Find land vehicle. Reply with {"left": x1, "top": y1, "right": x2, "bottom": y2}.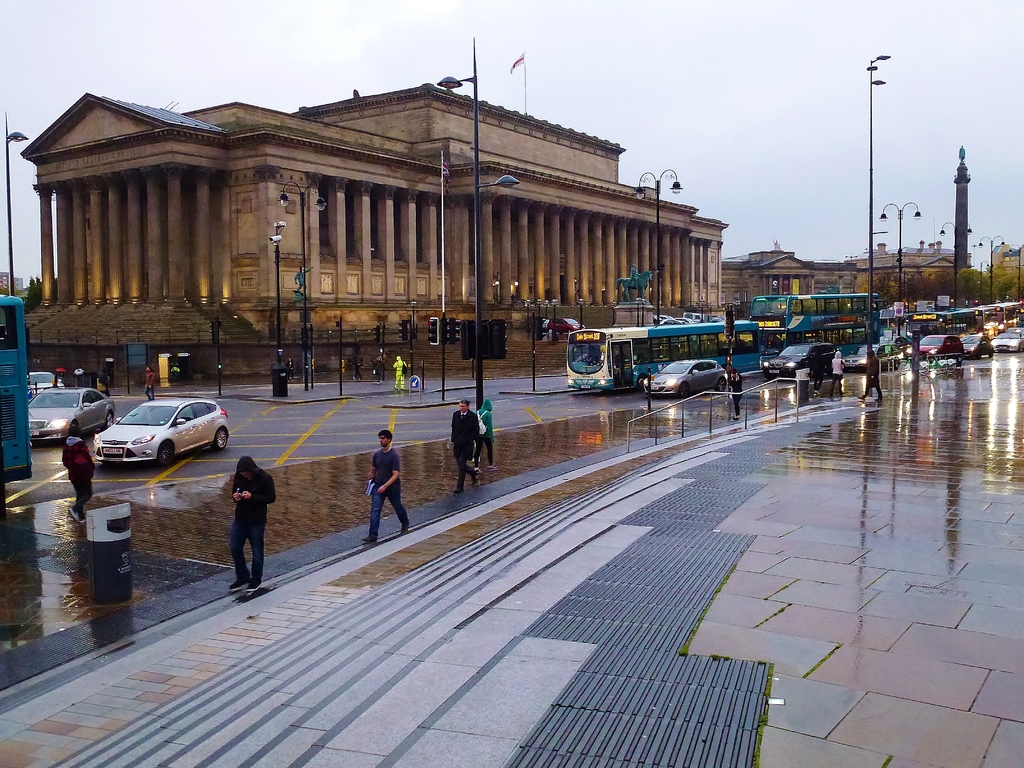
{"left": 541, "top": 316, "right": 551, "bottom": 331}.
